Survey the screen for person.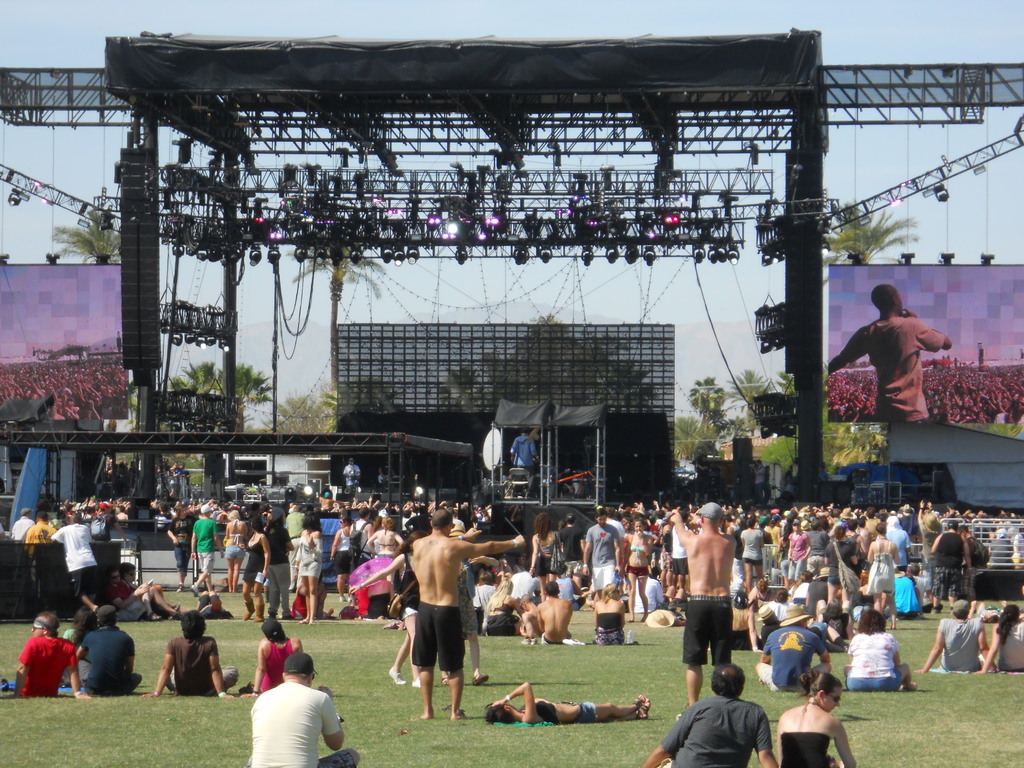
Survey found: bbox=(849, 609, 915, 689).
